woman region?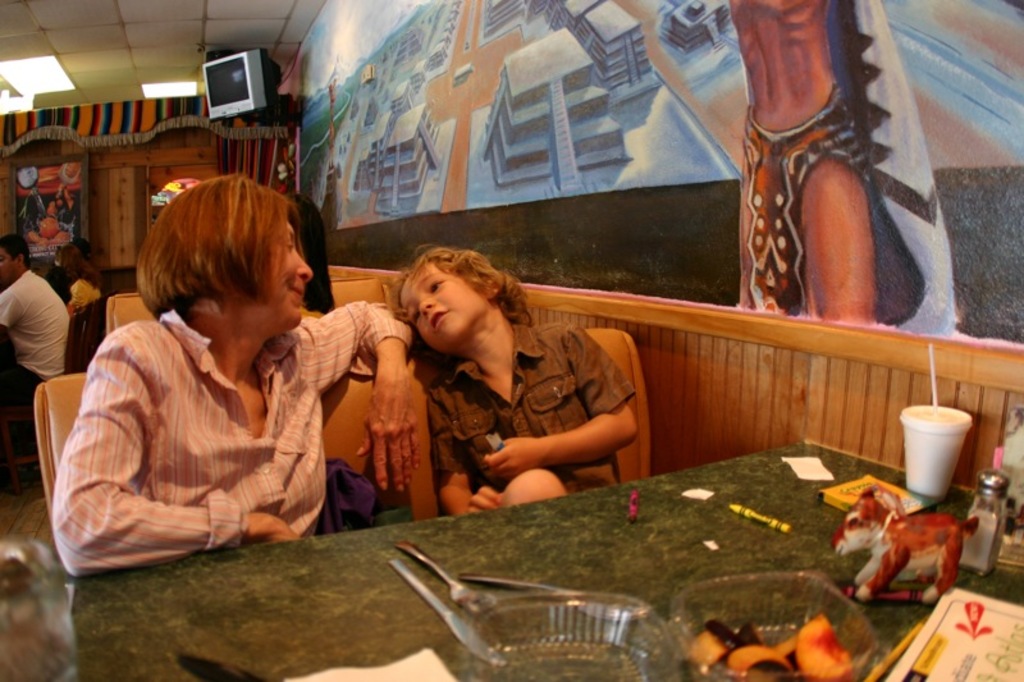
58, 242, 99, 310
